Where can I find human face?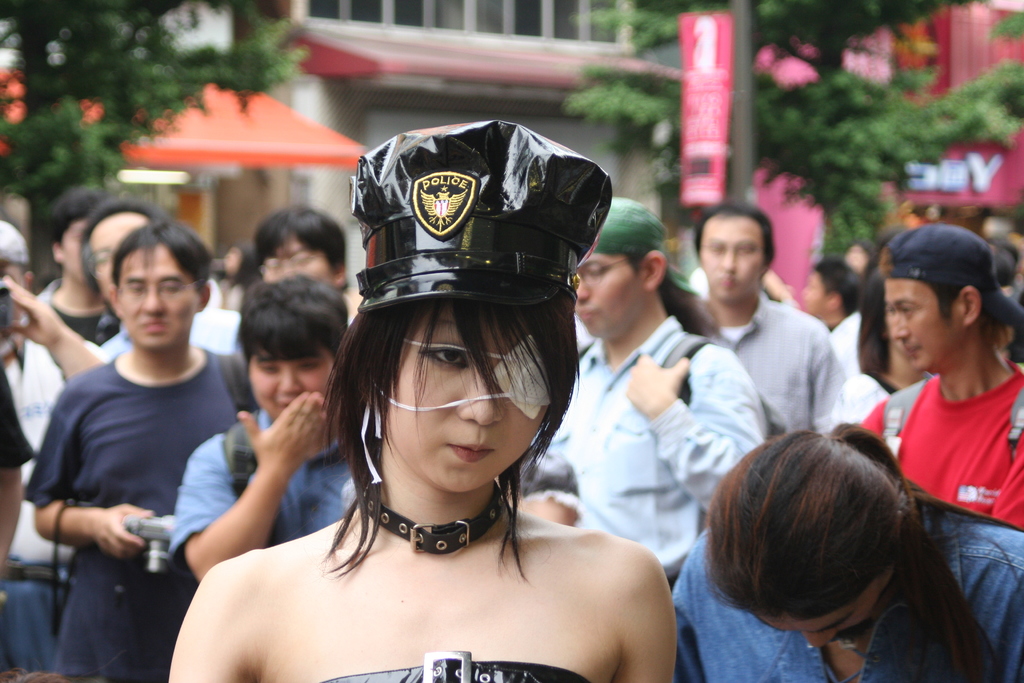
You can find it at <bbox>122, 243, 196, 356</bbox>.
